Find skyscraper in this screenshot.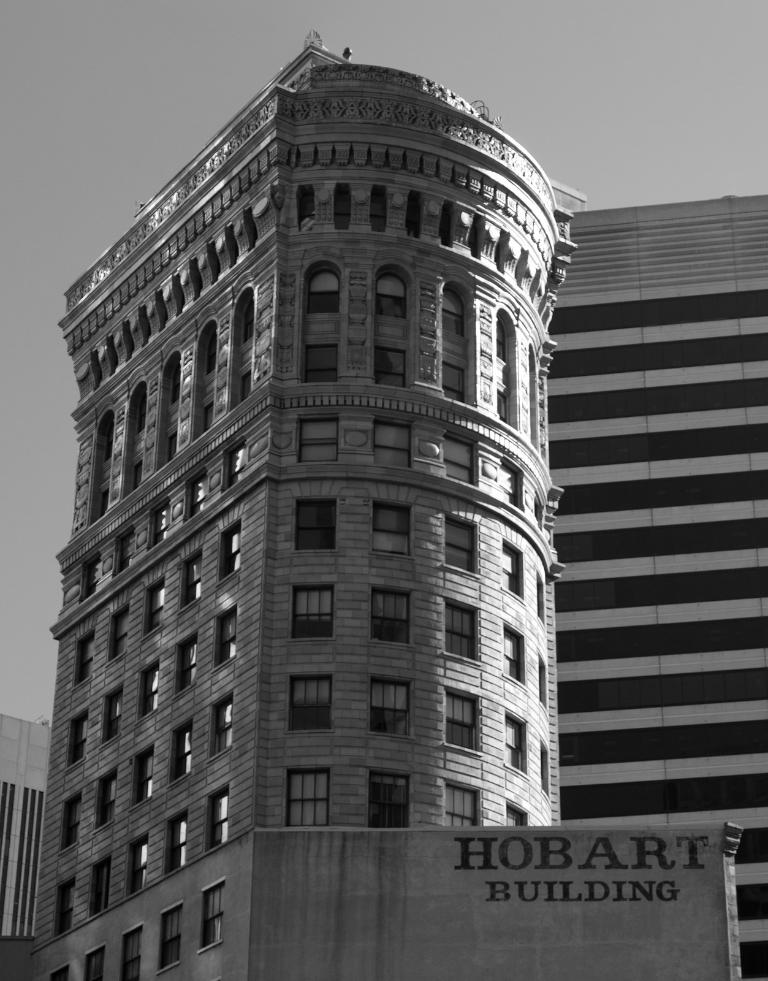
The bounding box for skyscraper is box(544, 191, 767, 980).
